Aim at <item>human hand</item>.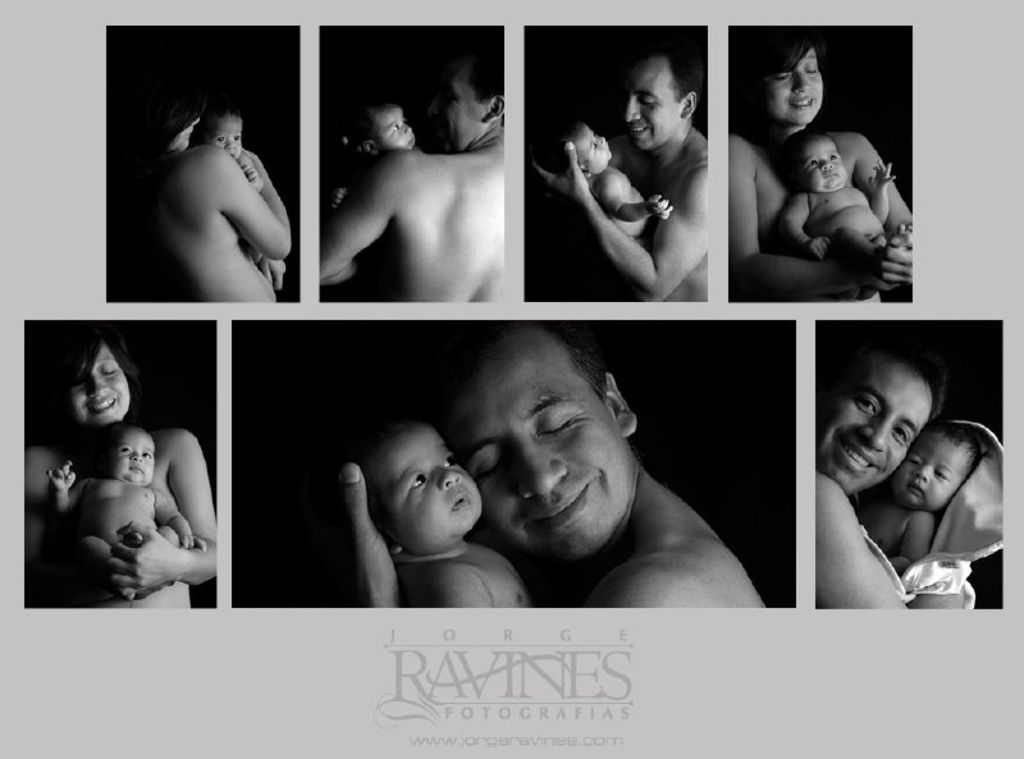
Aimed at [x1=337, y1=459, x2=404, y2=604].
